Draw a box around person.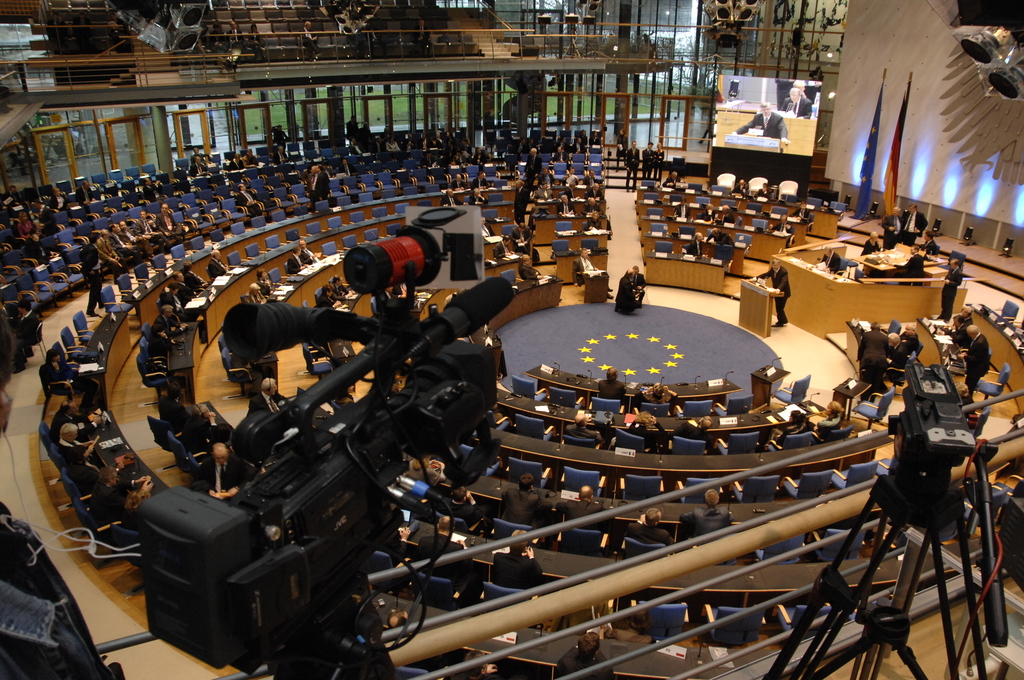
<region>579, 197, 604, 218</region>.
